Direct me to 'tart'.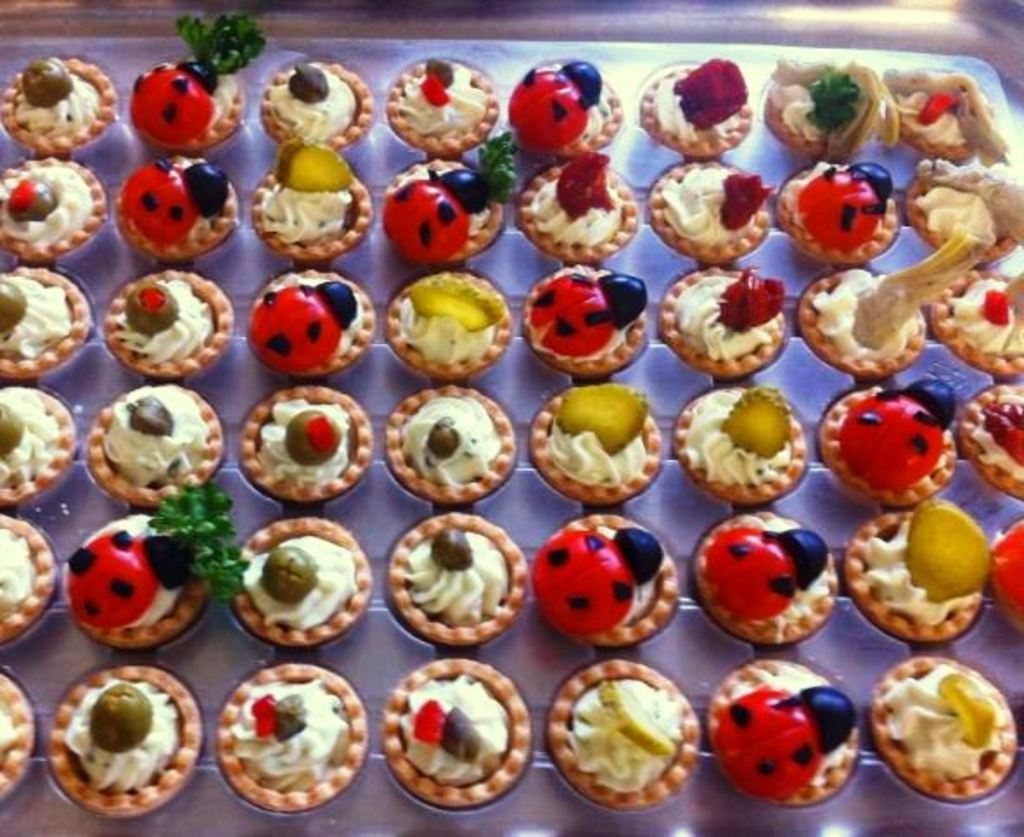
Direction: (left=0, top=666, right=42, bottom=806).
